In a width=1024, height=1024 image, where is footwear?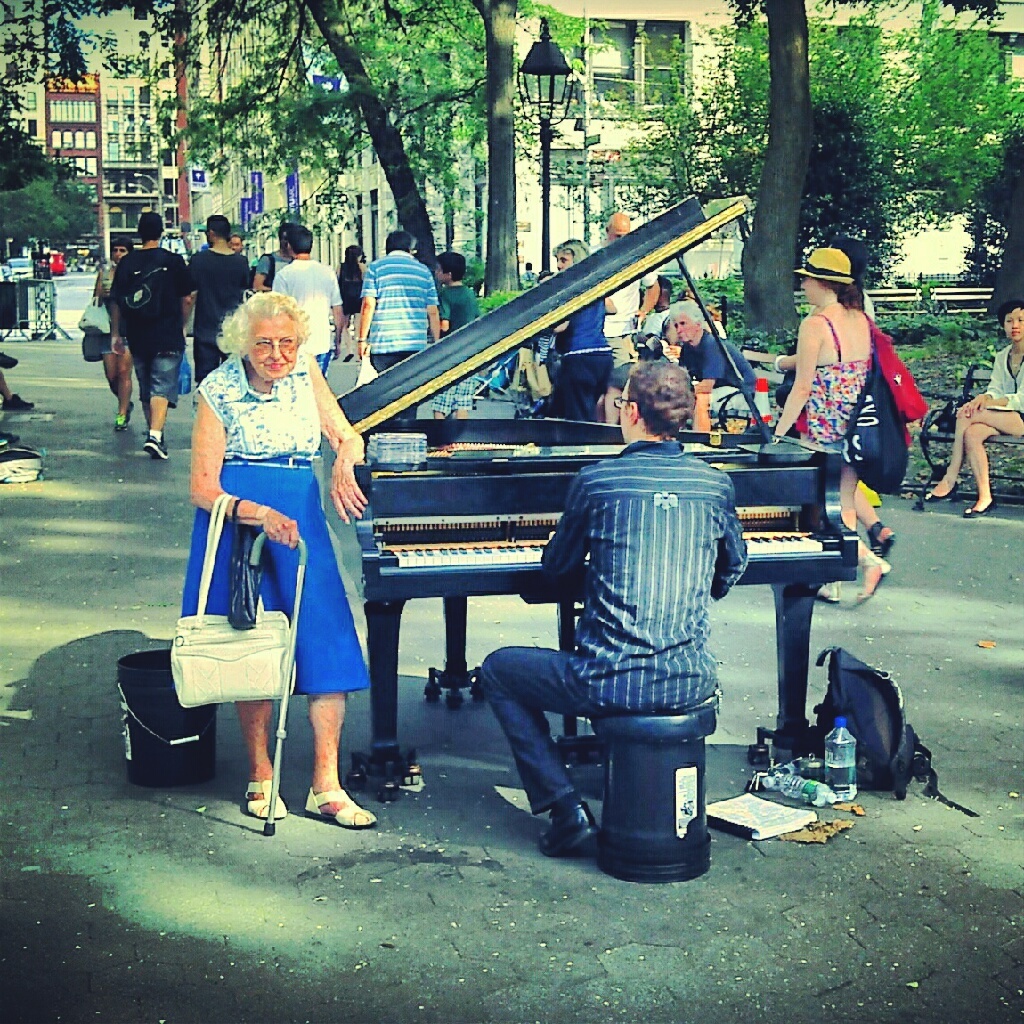
detection(4, 394, 34, 412).
